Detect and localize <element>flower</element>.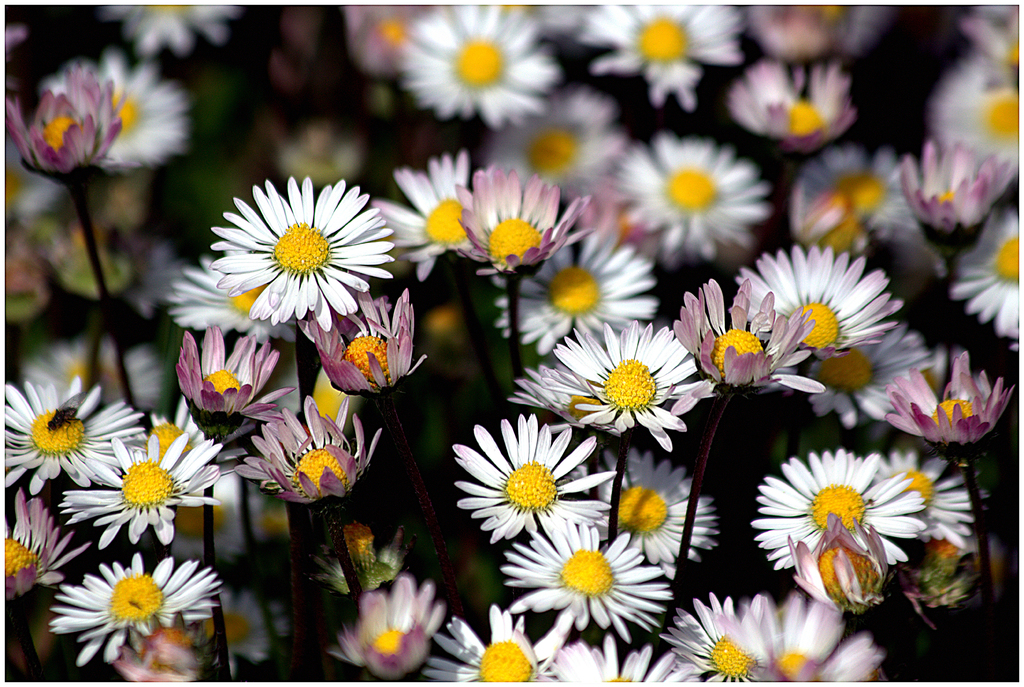
Localized at locate(194, 588, 284, 683).
